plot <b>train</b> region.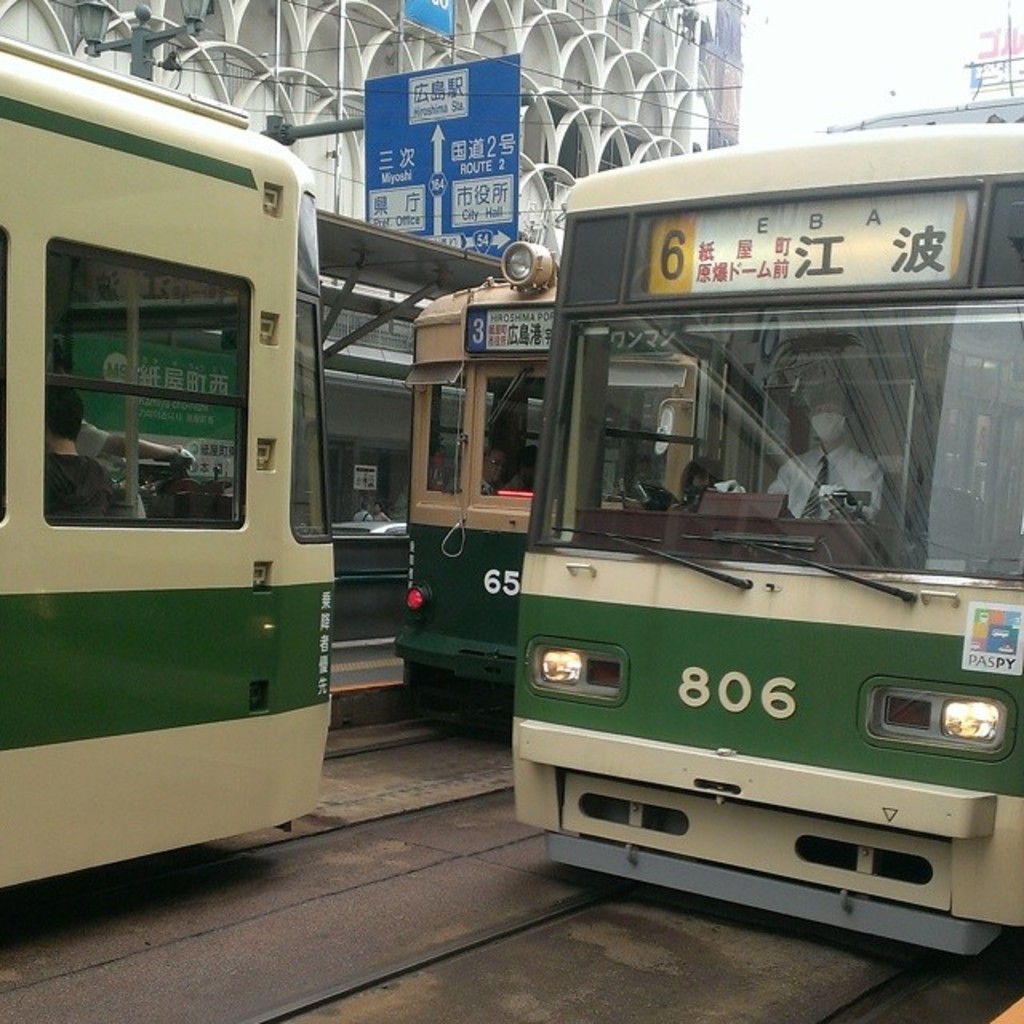
Plotted at l=514, t=126, r=1022, b=954.
